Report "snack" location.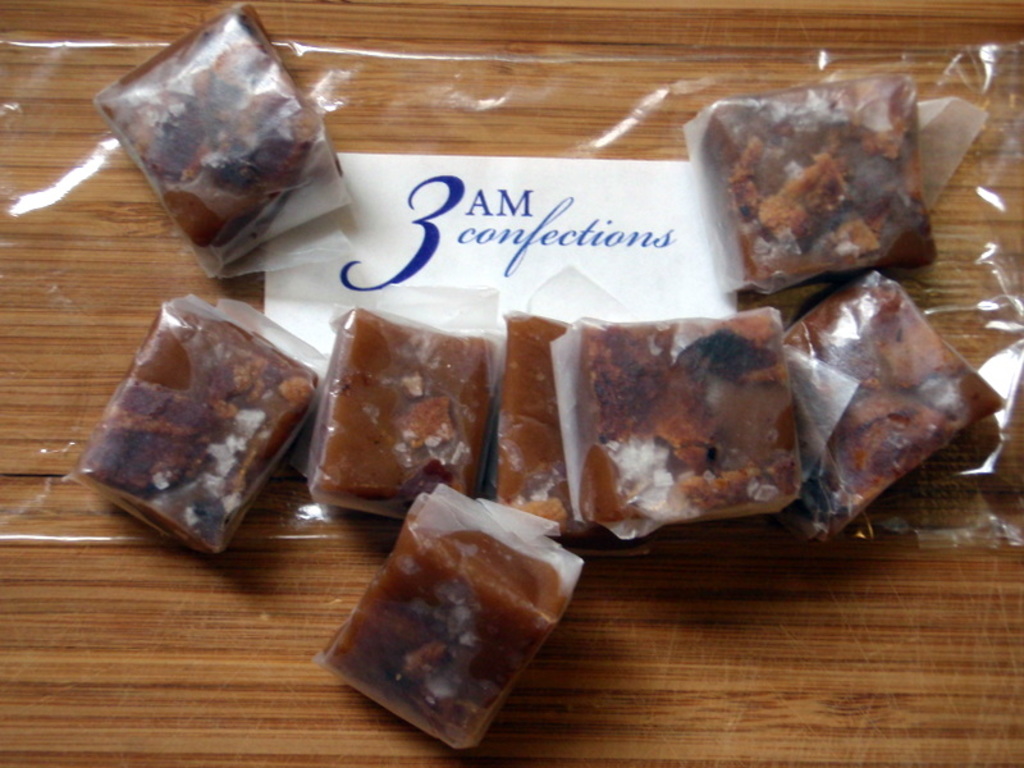
Report: l=470, t=312, r=576, b=531.
